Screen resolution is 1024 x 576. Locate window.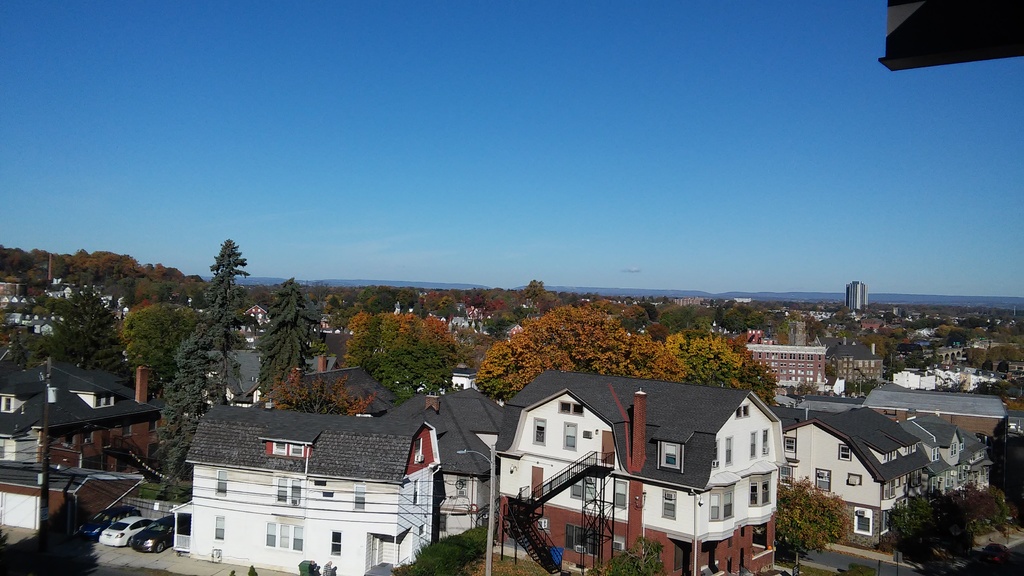
BBox(147, 416, 157, 429).
